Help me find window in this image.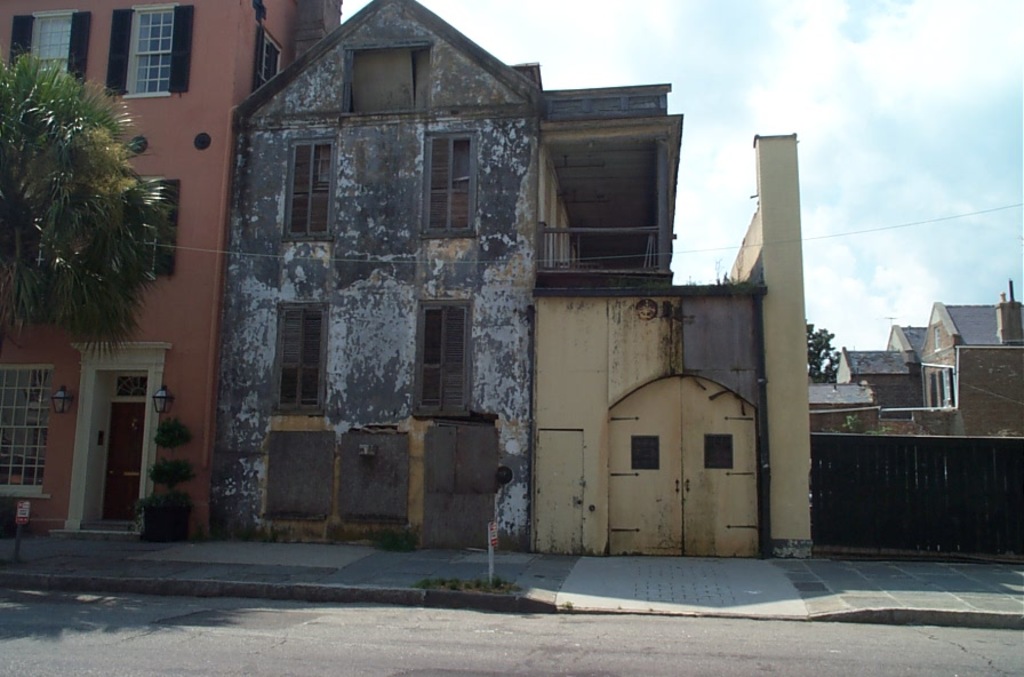
Found it: [349,49,429,110].
